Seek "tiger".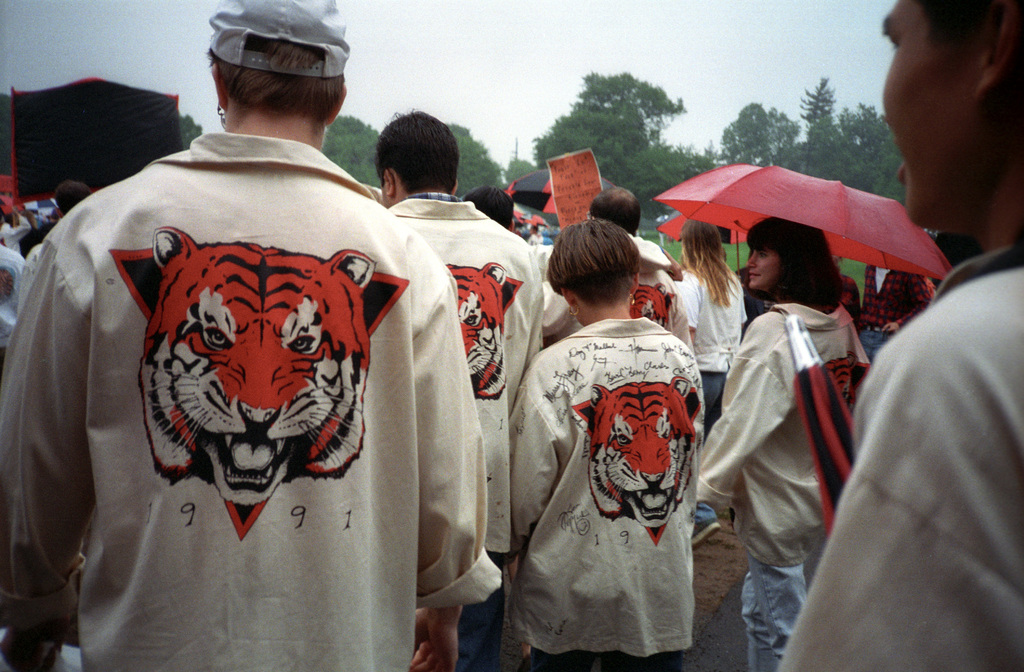
{"left": 627, "top": 278, "right": 683, "bottom": 331}.
